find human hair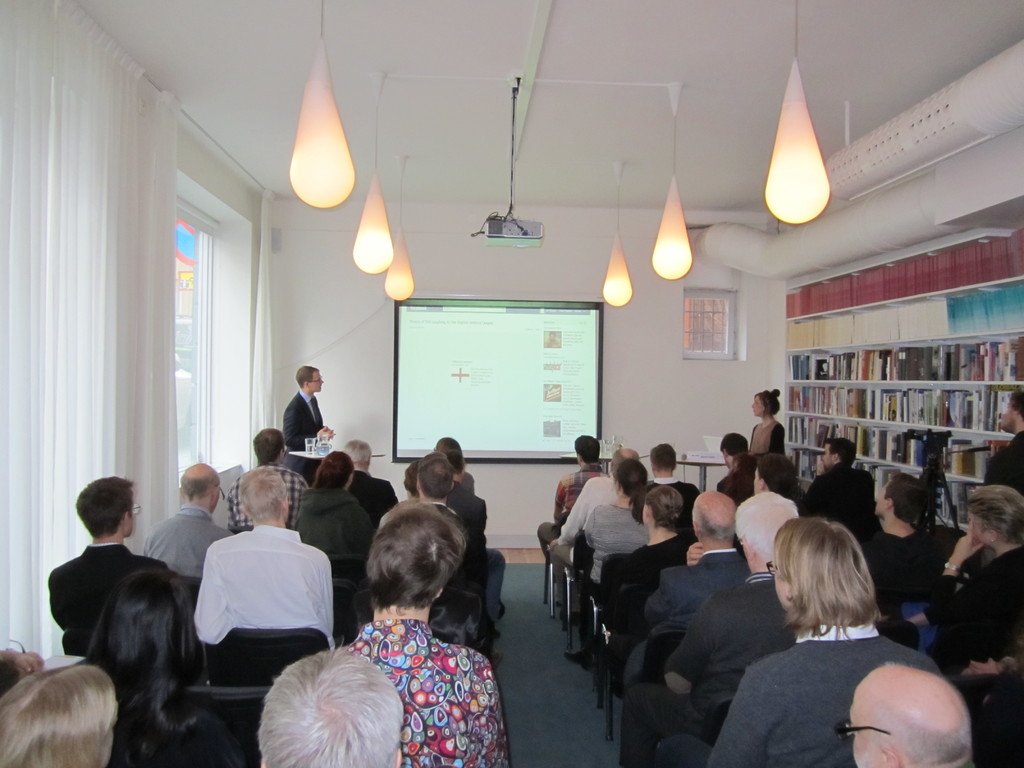
box=[432, 431, 461, 451]
